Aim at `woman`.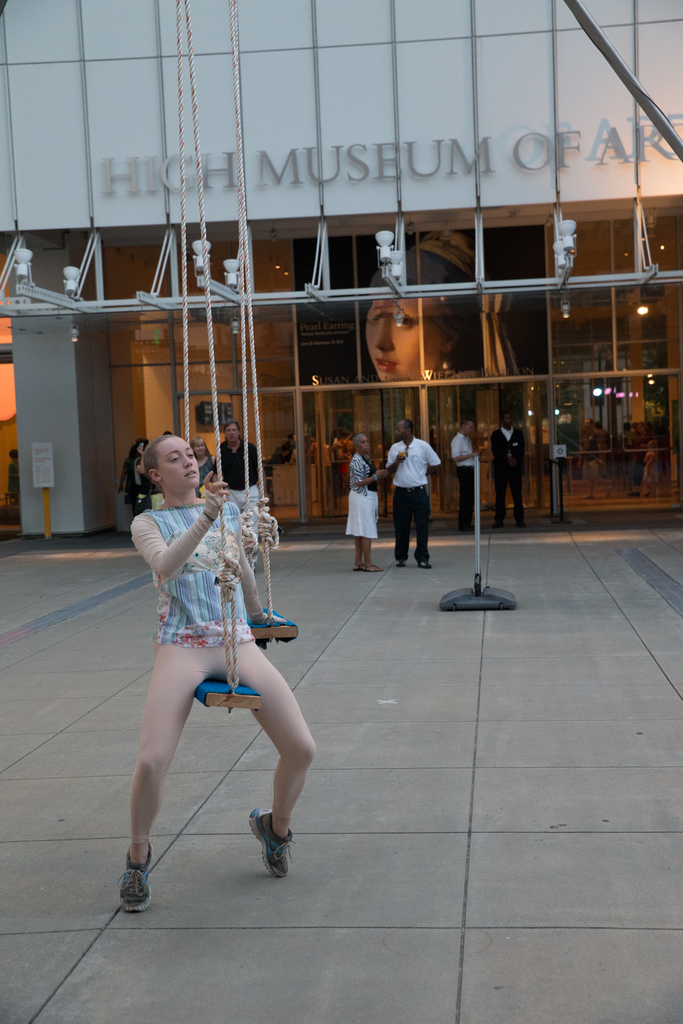
Aimed at rect(127, 425, 315, 916).
